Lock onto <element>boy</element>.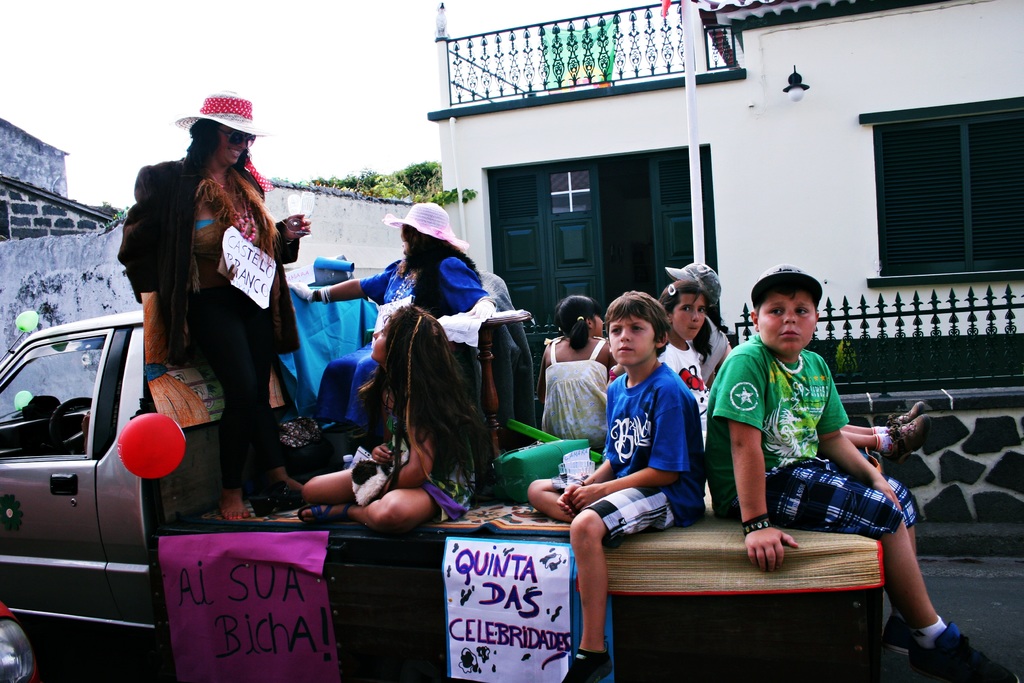
Locked: [x1=703, y1=263, x2=1021, y2=682].
